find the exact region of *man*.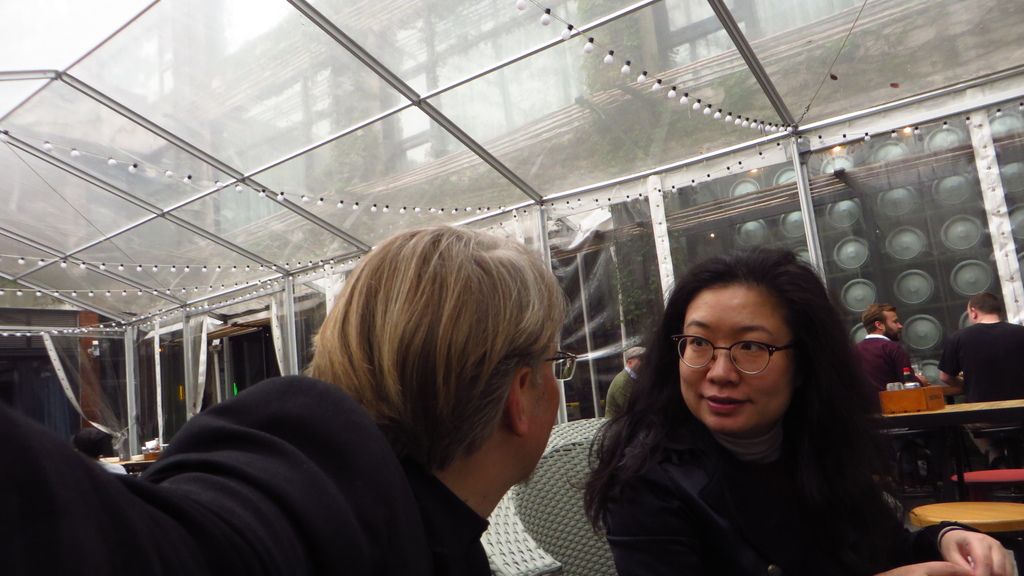
Exact region: [x1=0, y1=220, x2=573, y2=575].
